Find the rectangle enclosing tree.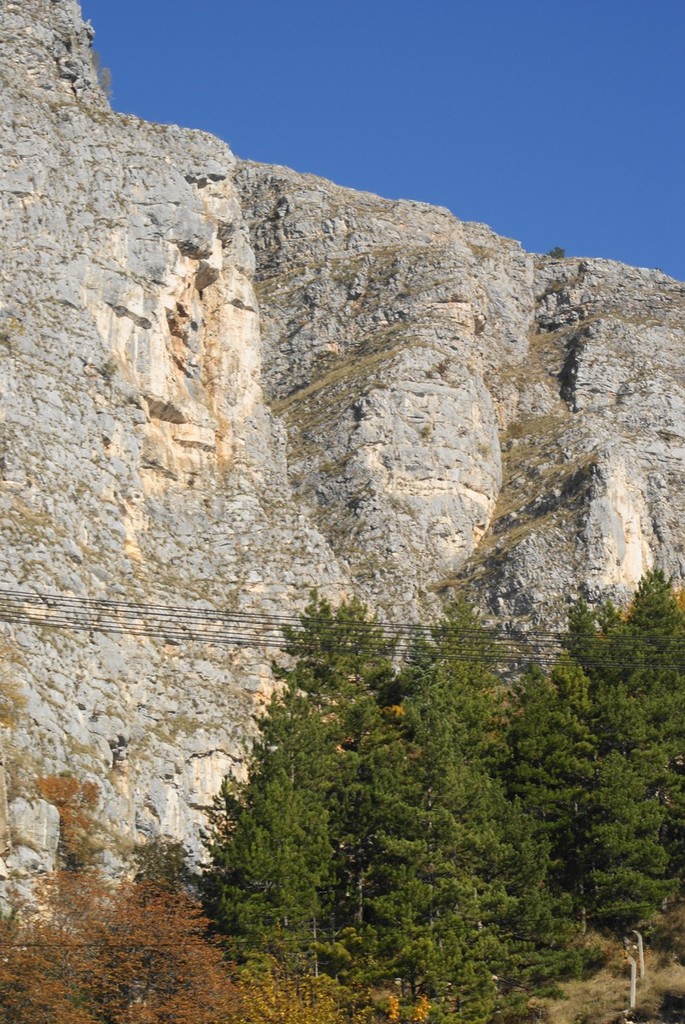
(left=504, top=658, right=598, bottom=947).
